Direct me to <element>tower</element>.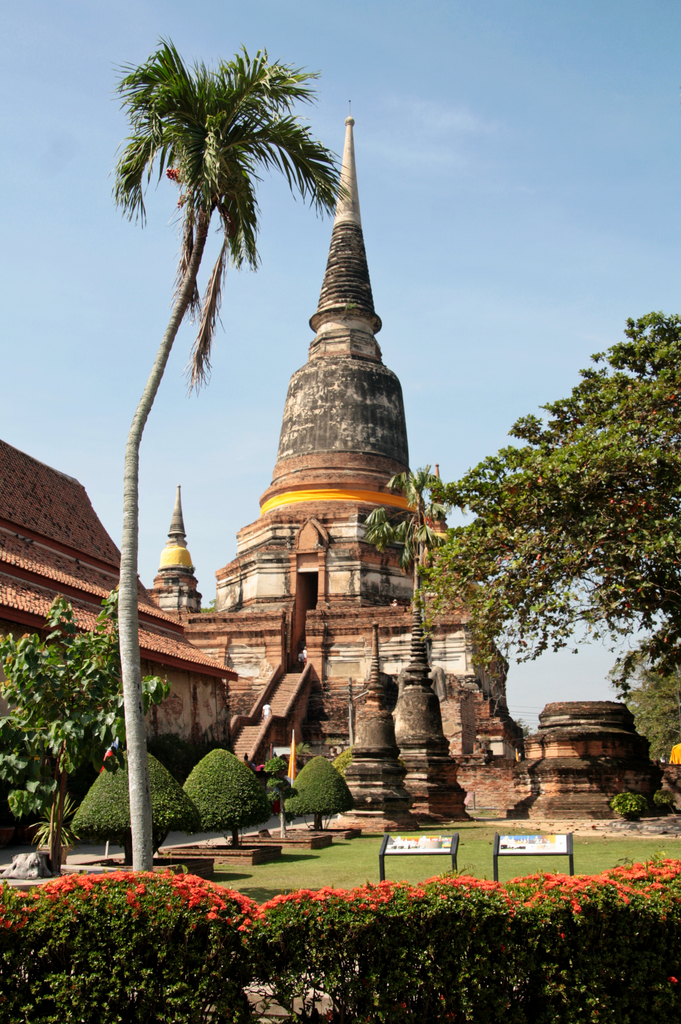
Direction: {"left": 153, "top": 111, "right": 559, "bottom": 812}.
